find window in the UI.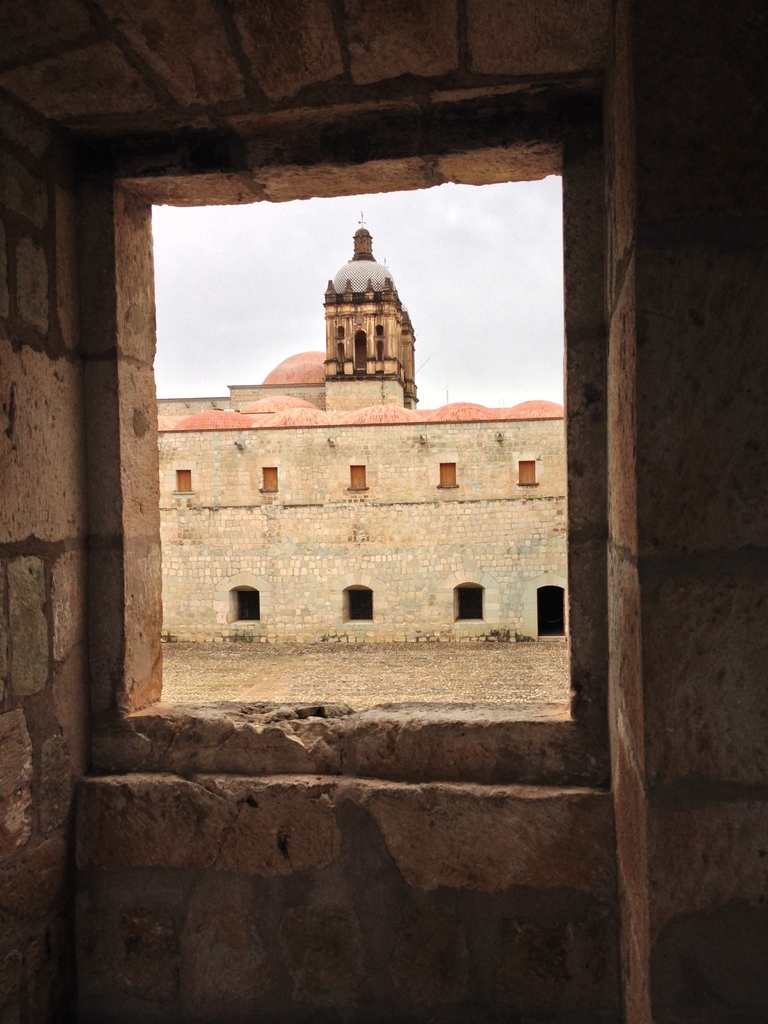
UI element at 262, 459, 276, 490.
